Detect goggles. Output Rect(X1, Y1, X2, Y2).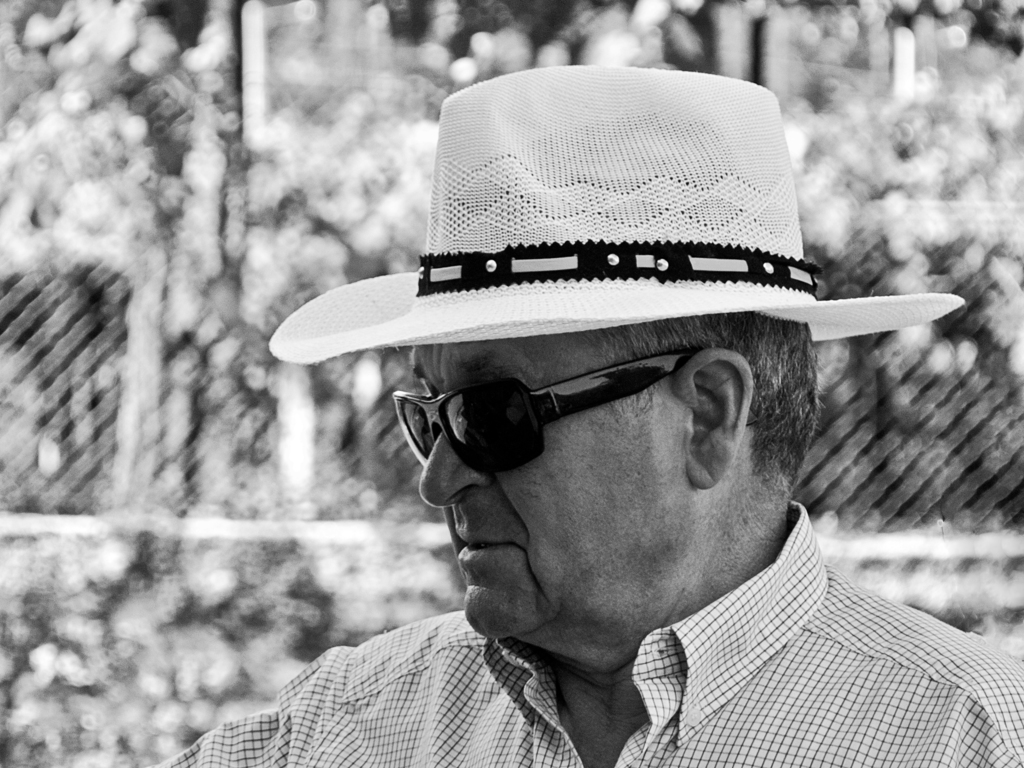
Rect(402, 368, 706, 495).
